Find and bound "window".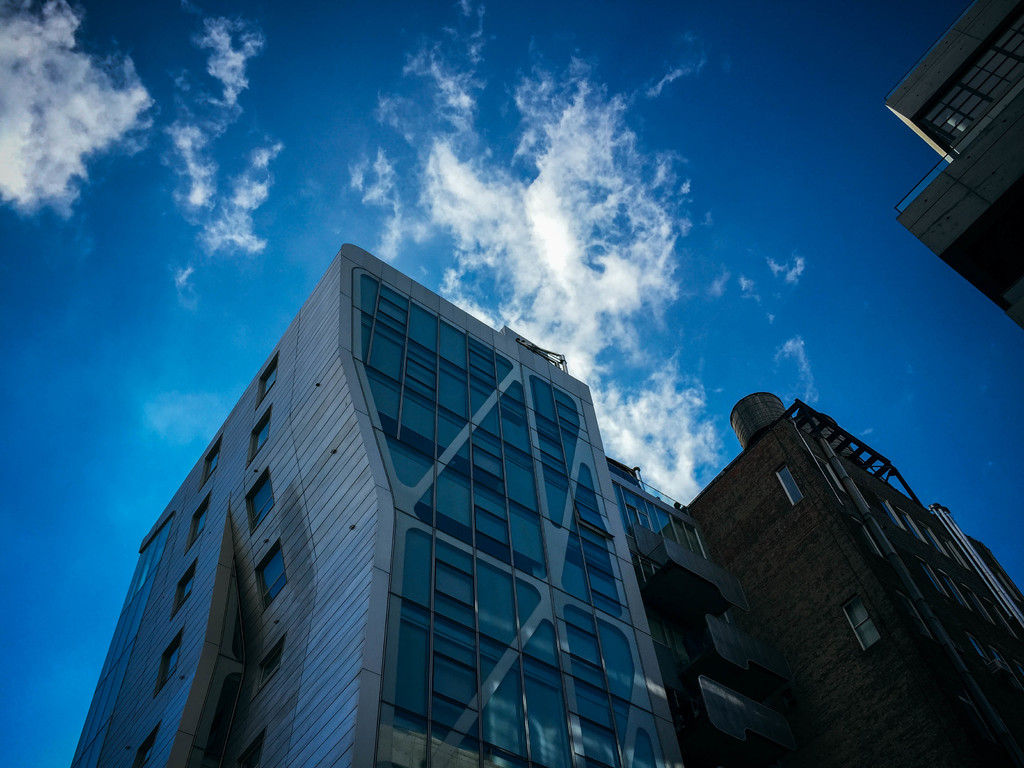
Bound: 1014, 660, 1023, 689.
